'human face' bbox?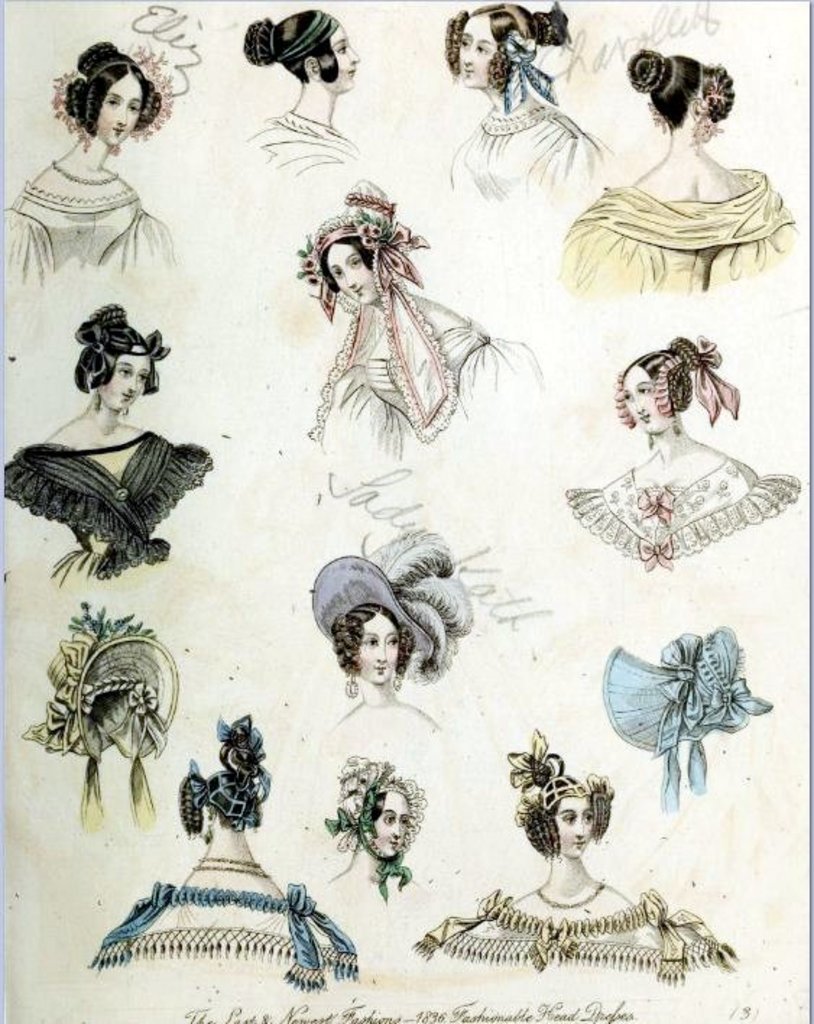
[322, 231, 383, 308]
